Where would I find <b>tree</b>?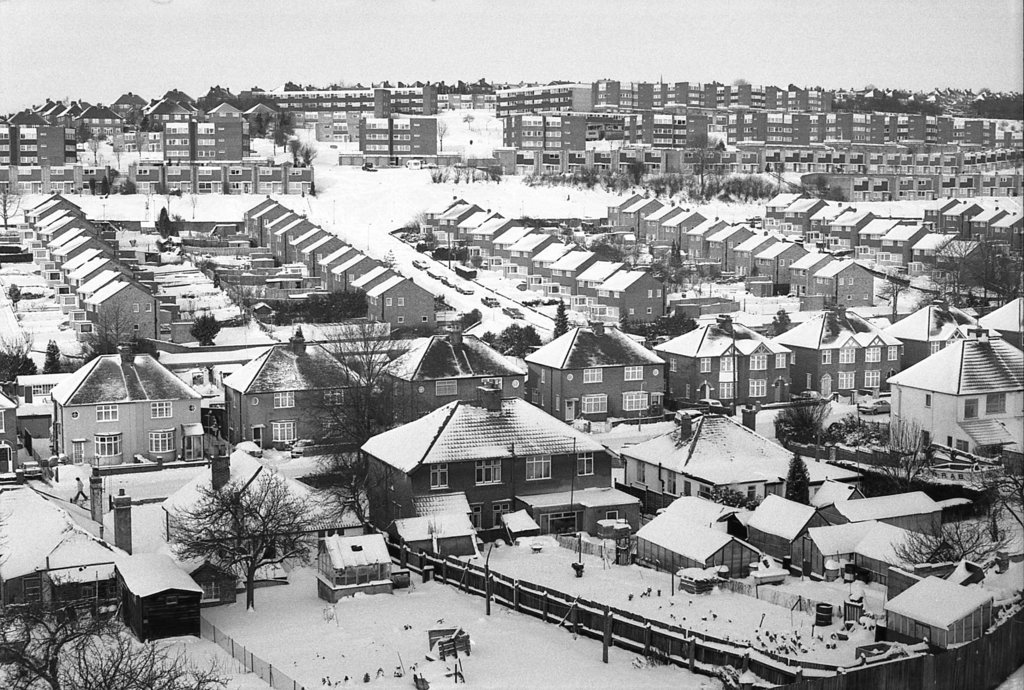
At [x1=951, y1=443, x2=1023, y2=544].
